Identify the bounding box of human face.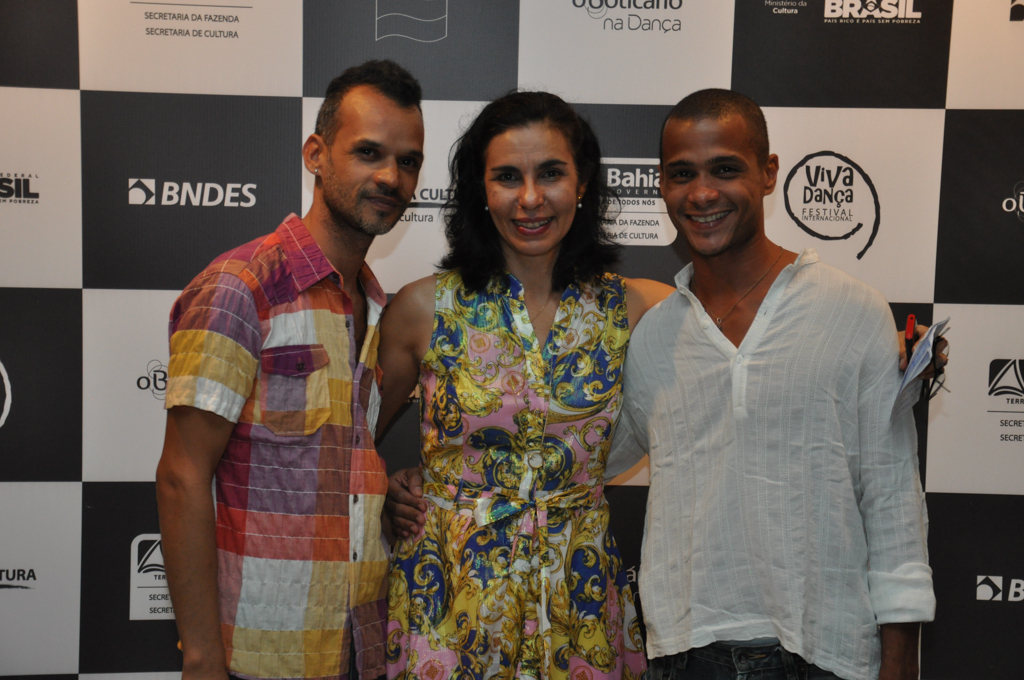
668/119/758/259.
